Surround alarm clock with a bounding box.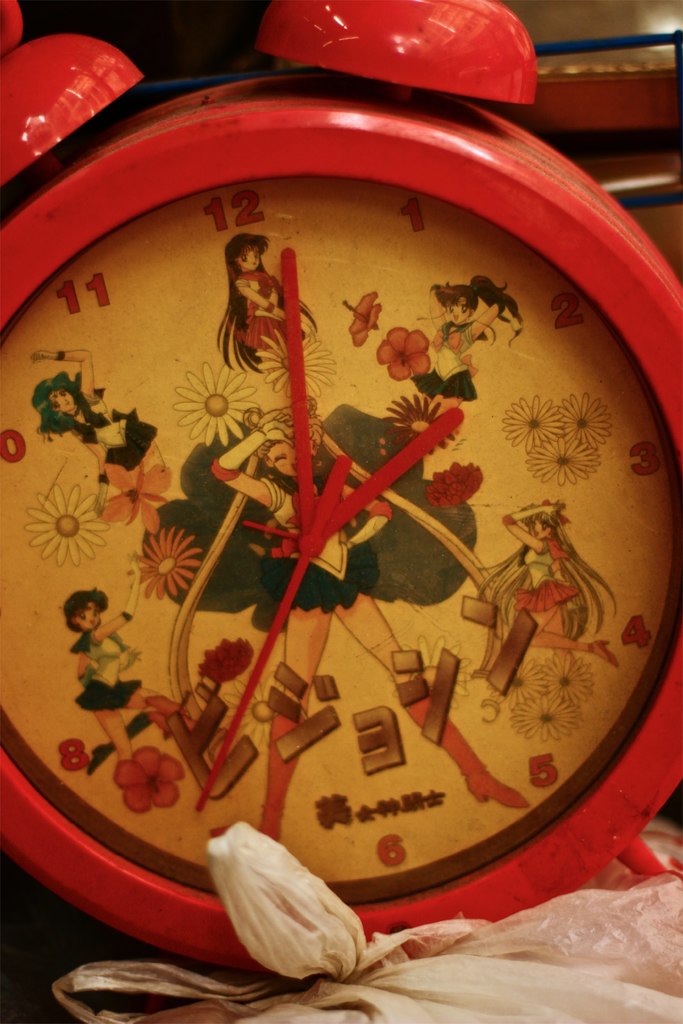
(left=0, top=0, right=682, bottom=975).
